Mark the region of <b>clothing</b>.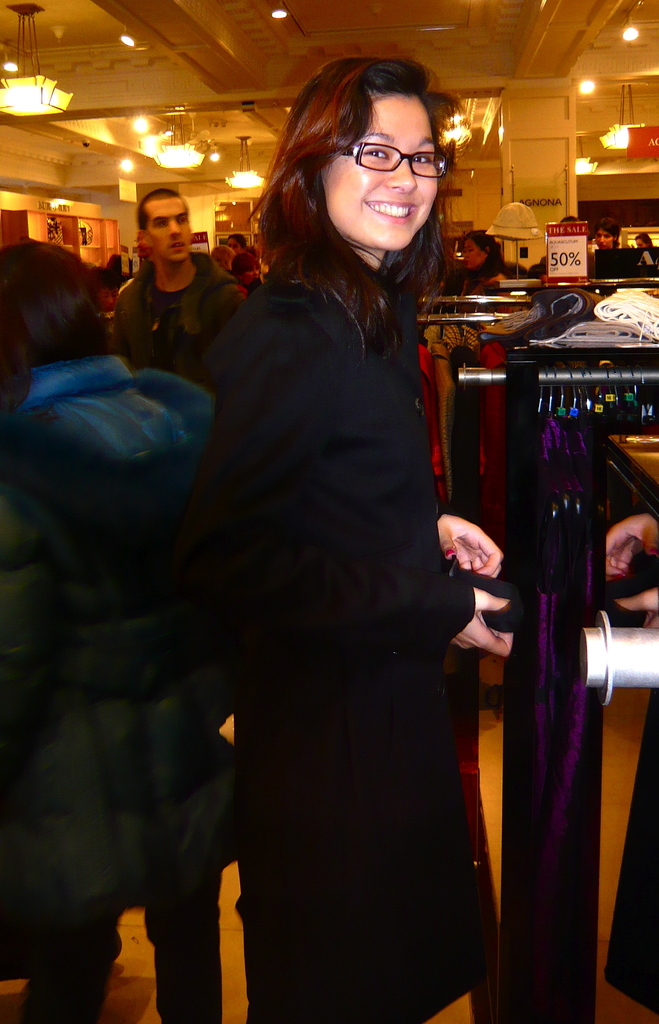
Region: (left=605, top=683, right=658, bottom=1015).
